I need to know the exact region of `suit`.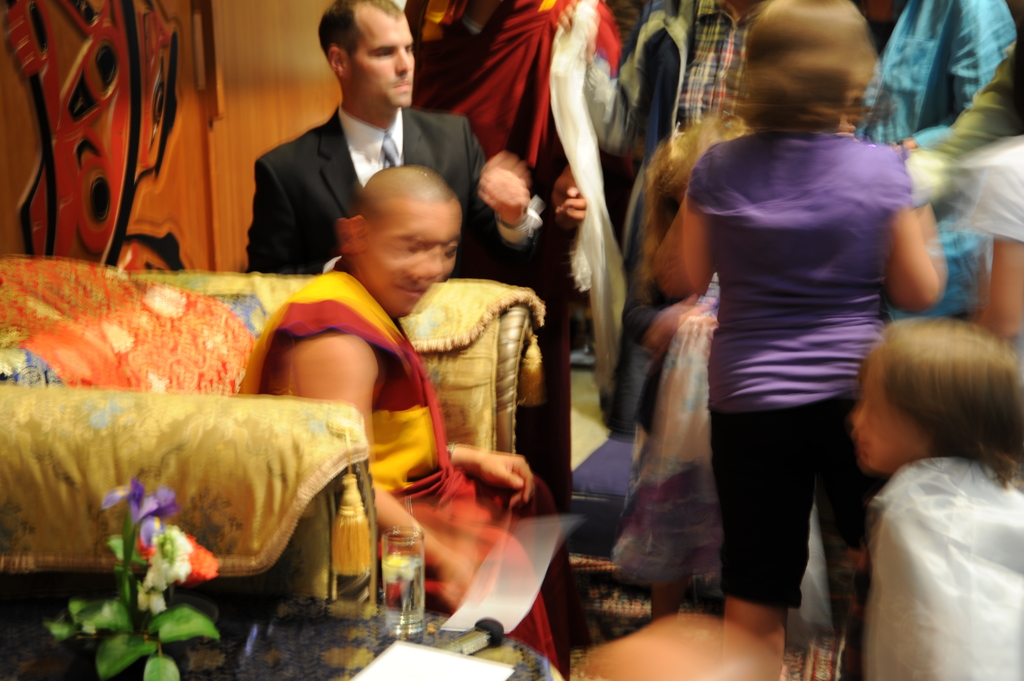
Region: BBox(250, 33, 494, 306).
